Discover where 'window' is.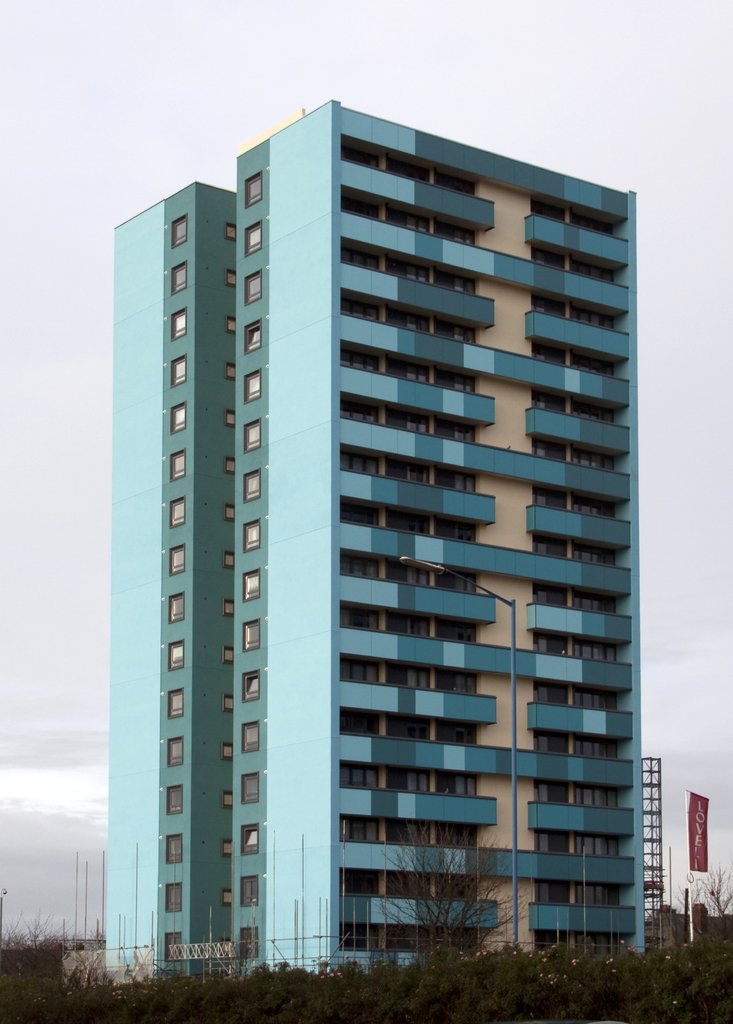
Discovered at {"x1": 387, "y1": 357, "x2": 429, "y2": 383}.
